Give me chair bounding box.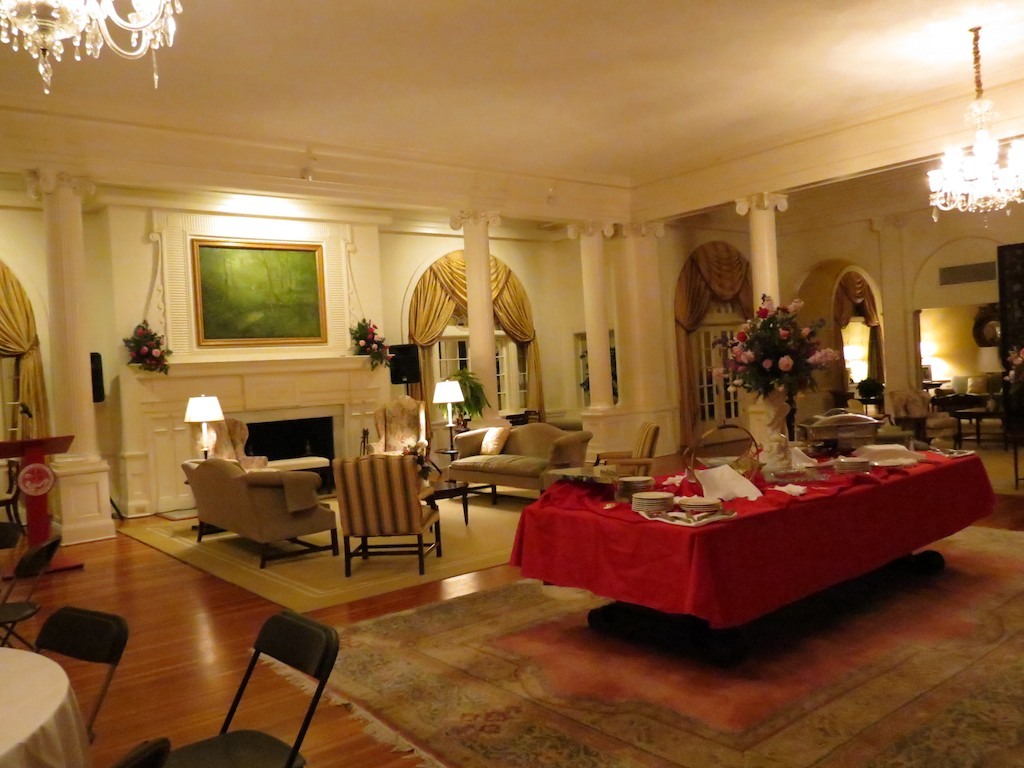
[0,458,27,523].
